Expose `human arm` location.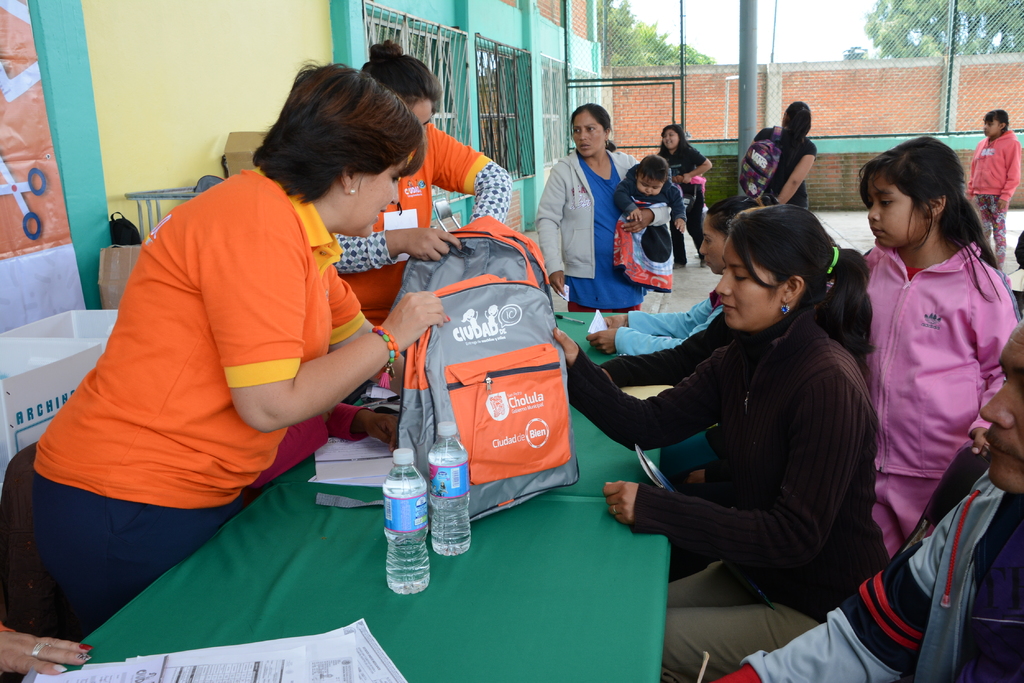
Exposed at 776:145:821:210.
